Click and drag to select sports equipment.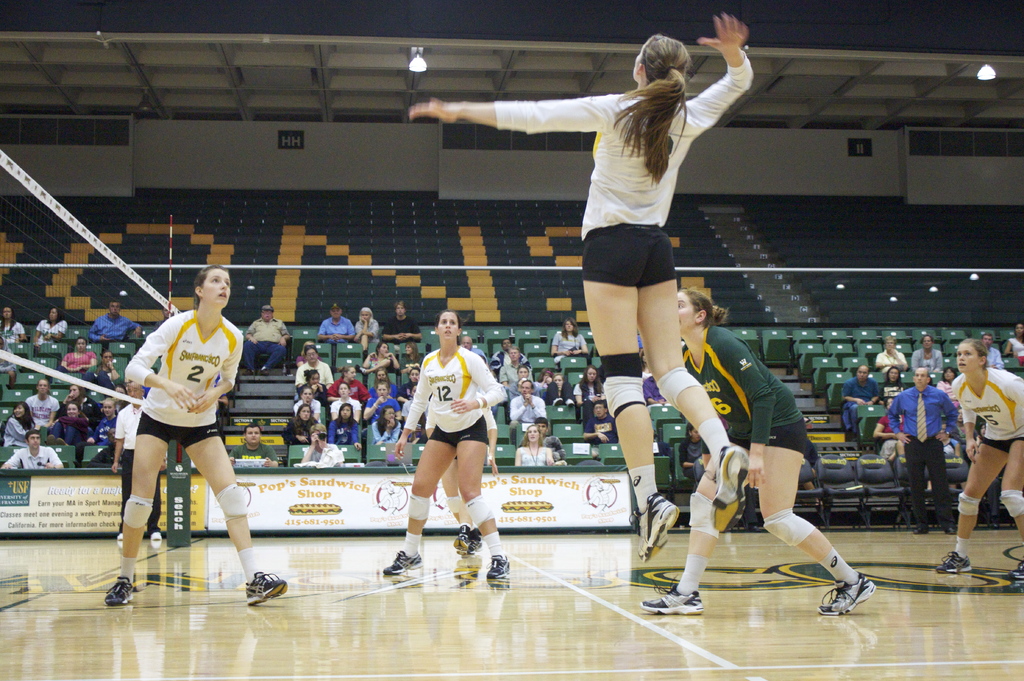
Selection: (710, 447, 750, 533).
